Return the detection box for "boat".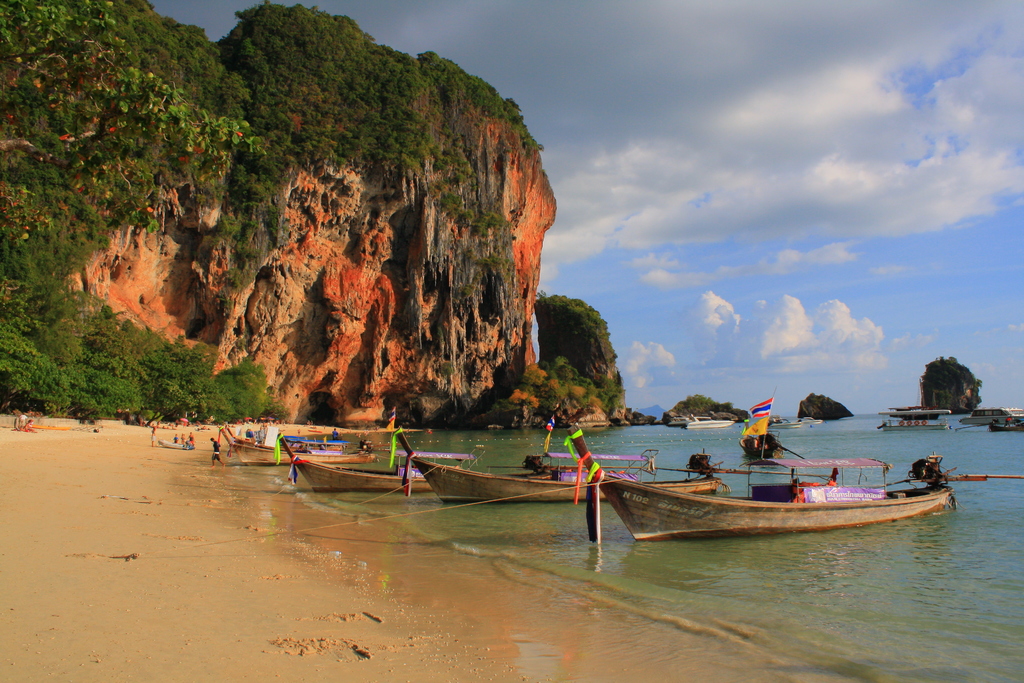
<region>278, 431, 434, 493</region>.
